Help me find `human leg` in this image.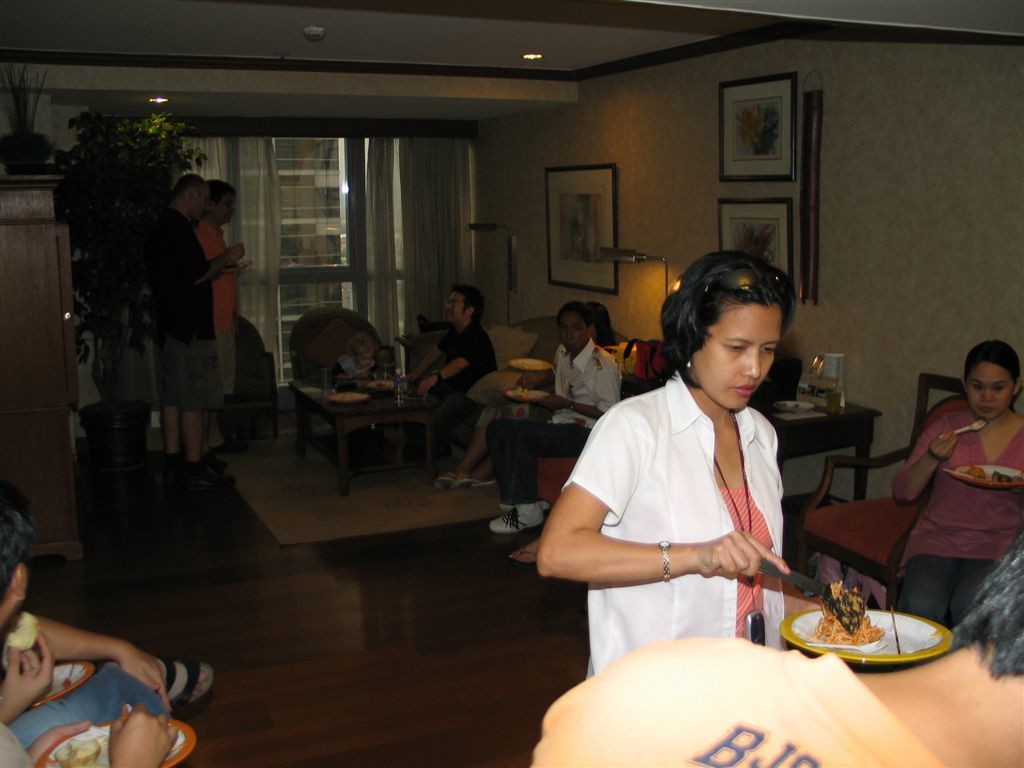
Found it: x1=169, y1=385, x2=183, y2=482.
